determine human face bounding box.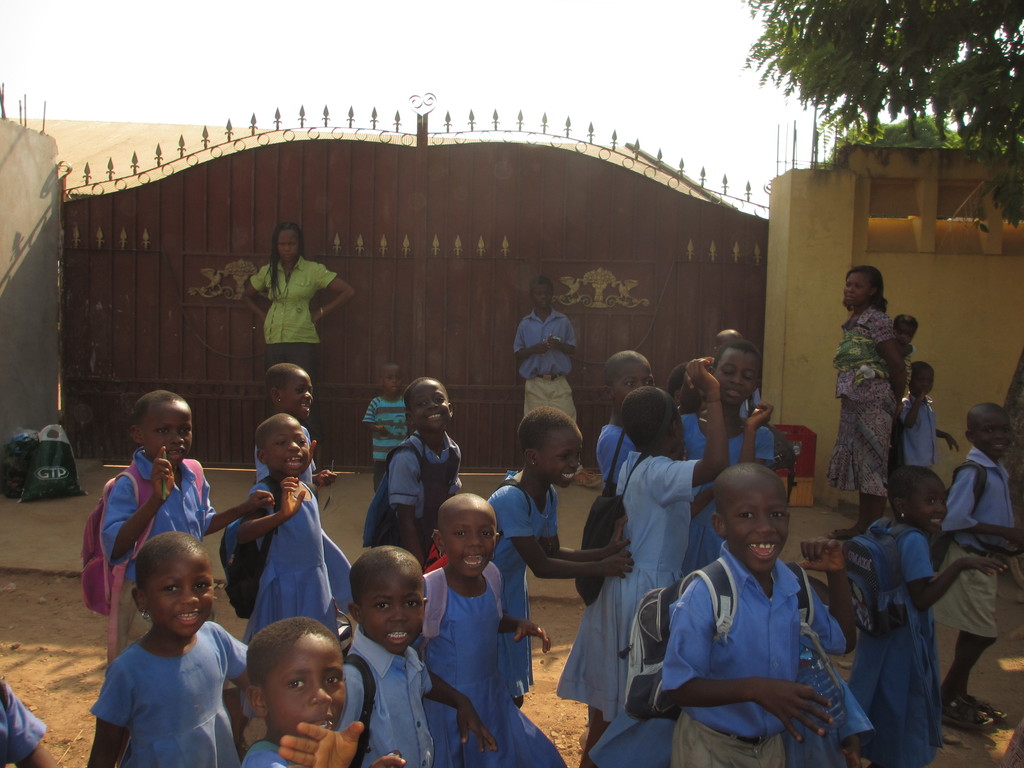
Determined: pyautogui.locateOnScreen(266, 413, 312, 484).
